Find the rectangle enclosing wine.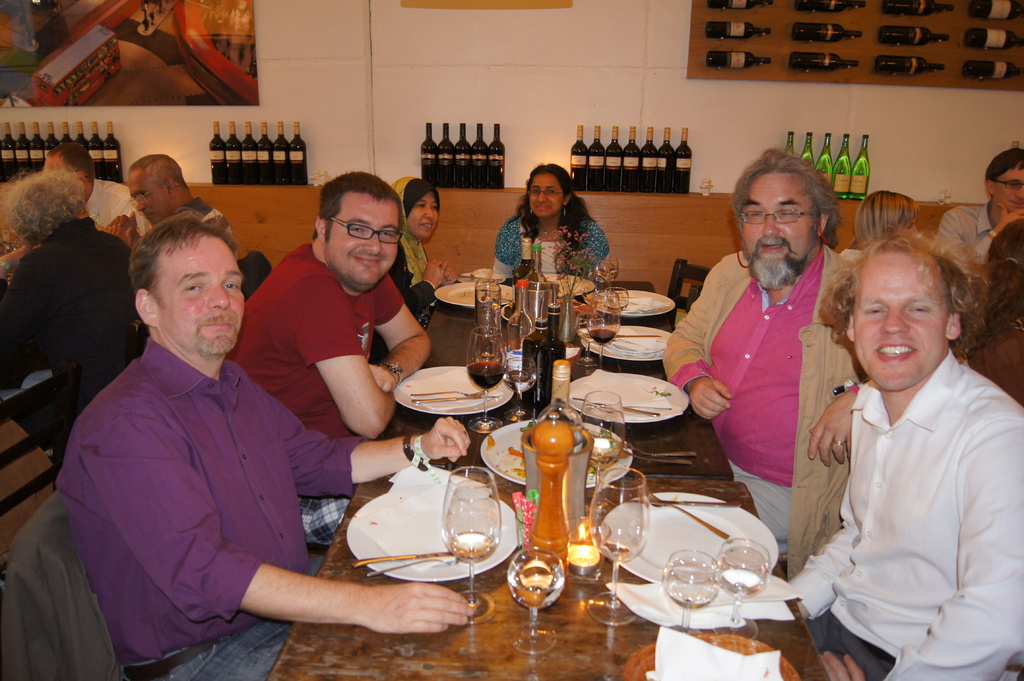
(793, 23, 861, 43).
